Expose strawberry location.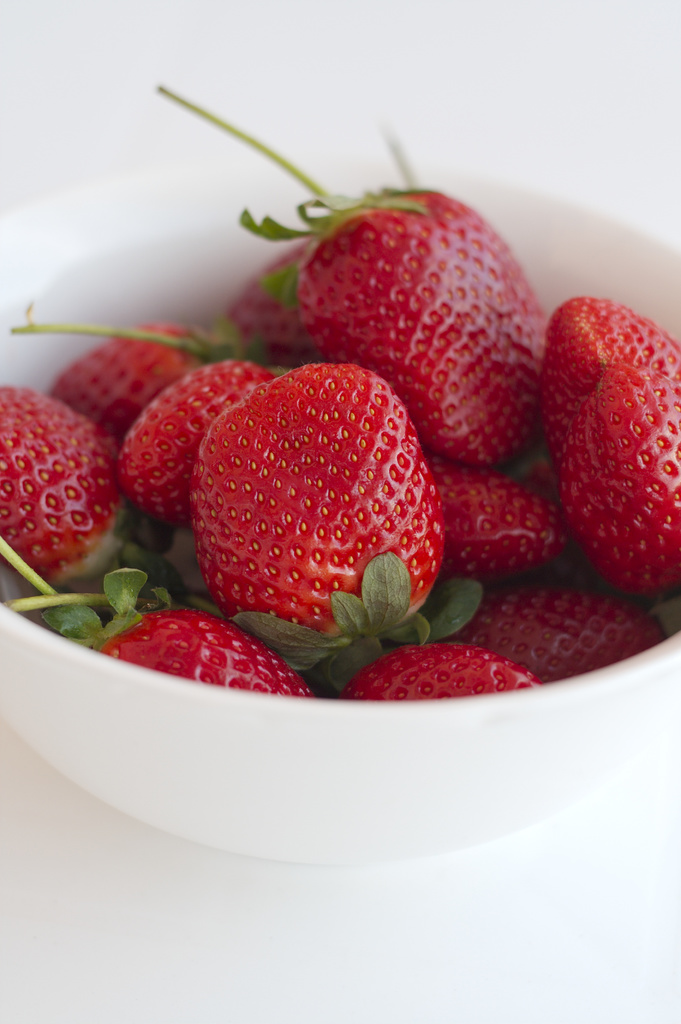
Exposed at (left=0, top=523, right=320, bottom=703).
